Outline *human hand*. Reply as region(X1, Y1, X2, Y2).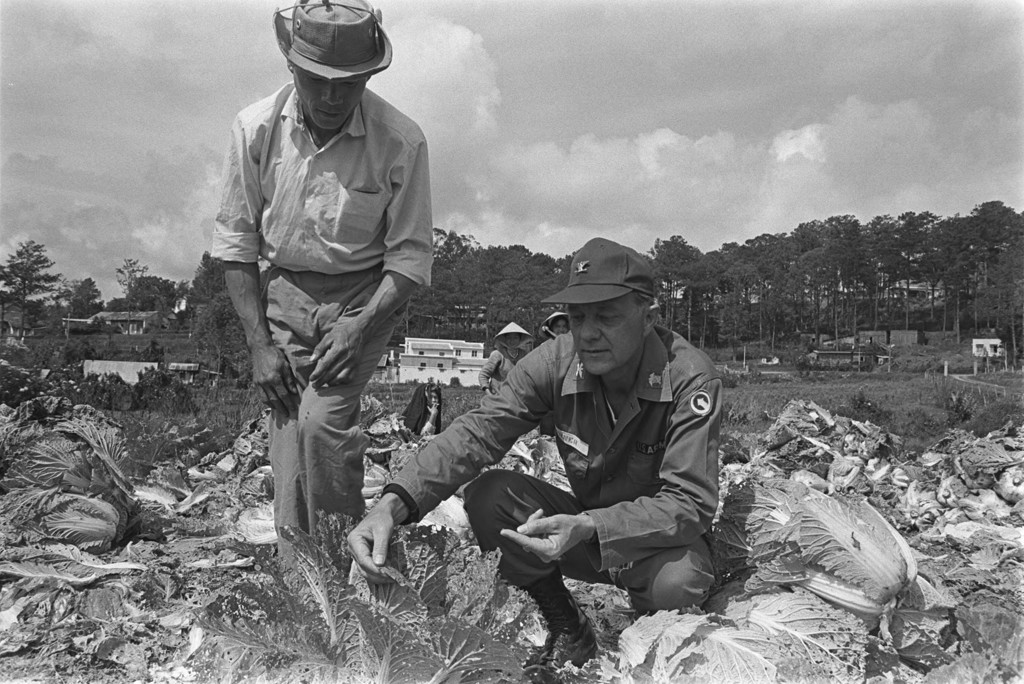
region(336, 491, 404, 596).
